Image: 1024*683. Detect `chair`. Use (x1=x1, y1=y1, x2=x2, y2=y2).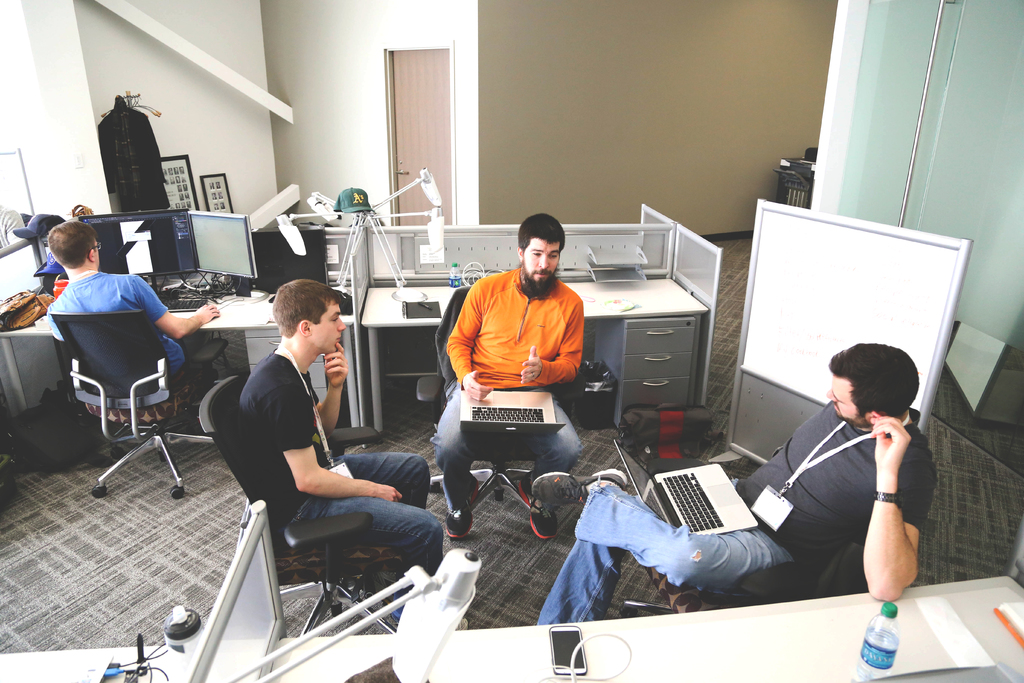
(x1=619, y1=541, x2=858, y2=616).
